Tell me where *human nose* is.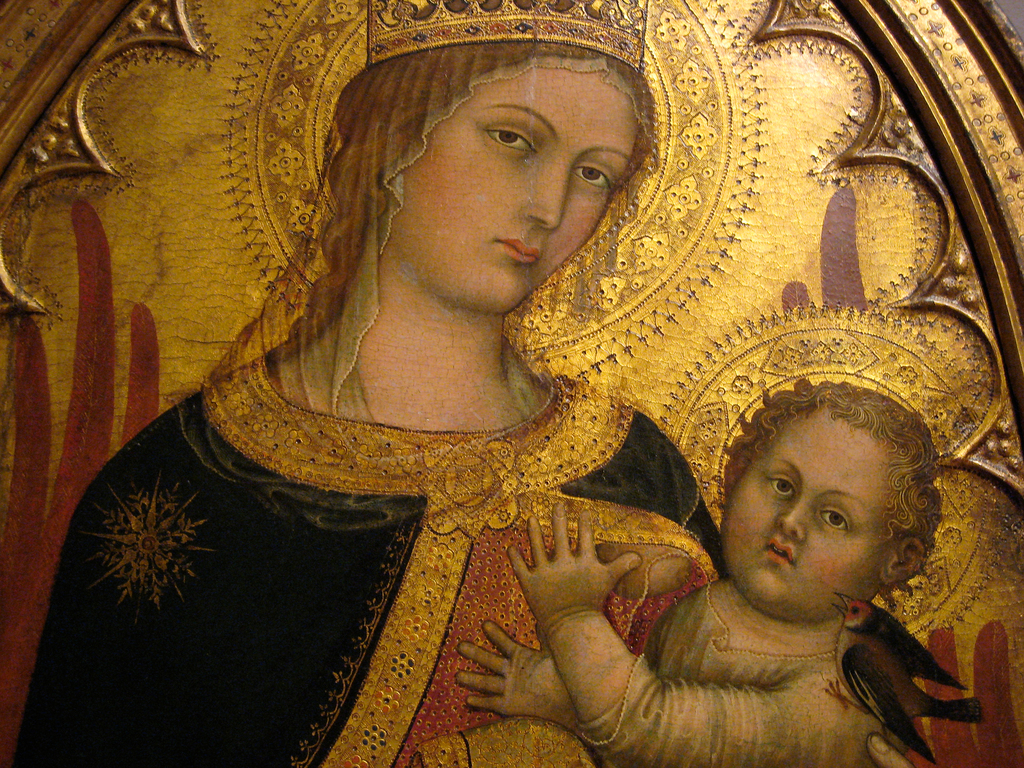
*human nose* is at (x1=777, y1=491, x2=808, y2=545).
